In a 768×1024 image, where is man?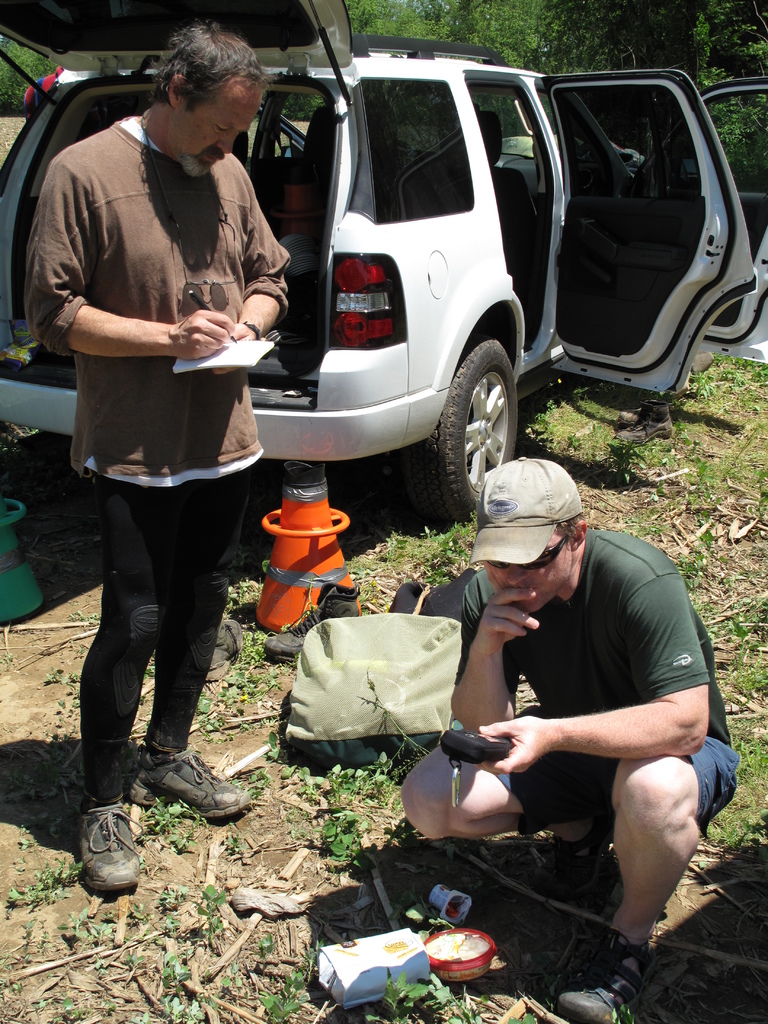
box(29, 22, 292, 900).
